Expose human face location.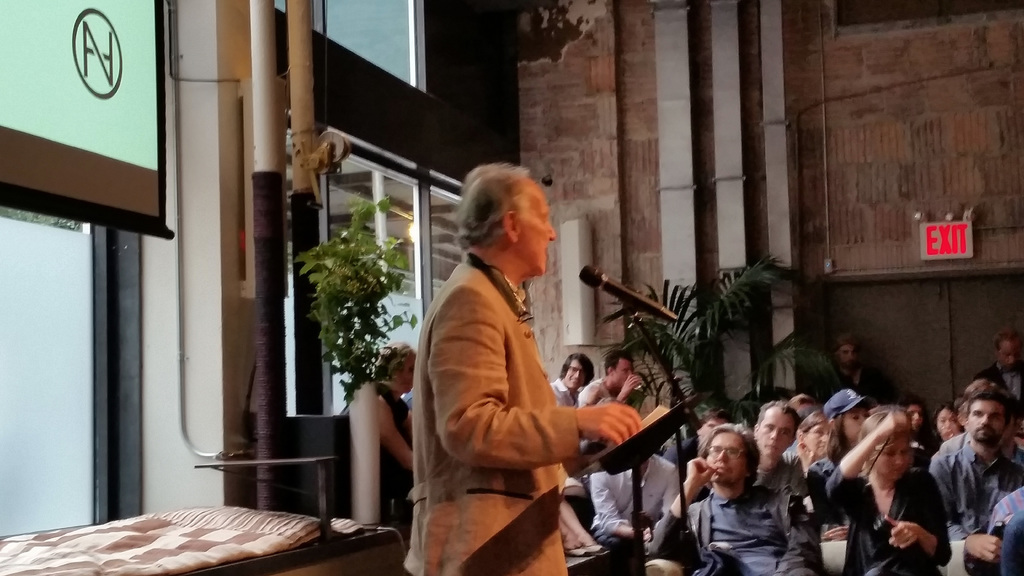
Exposed at bbox(516, 186, 555, 277).
